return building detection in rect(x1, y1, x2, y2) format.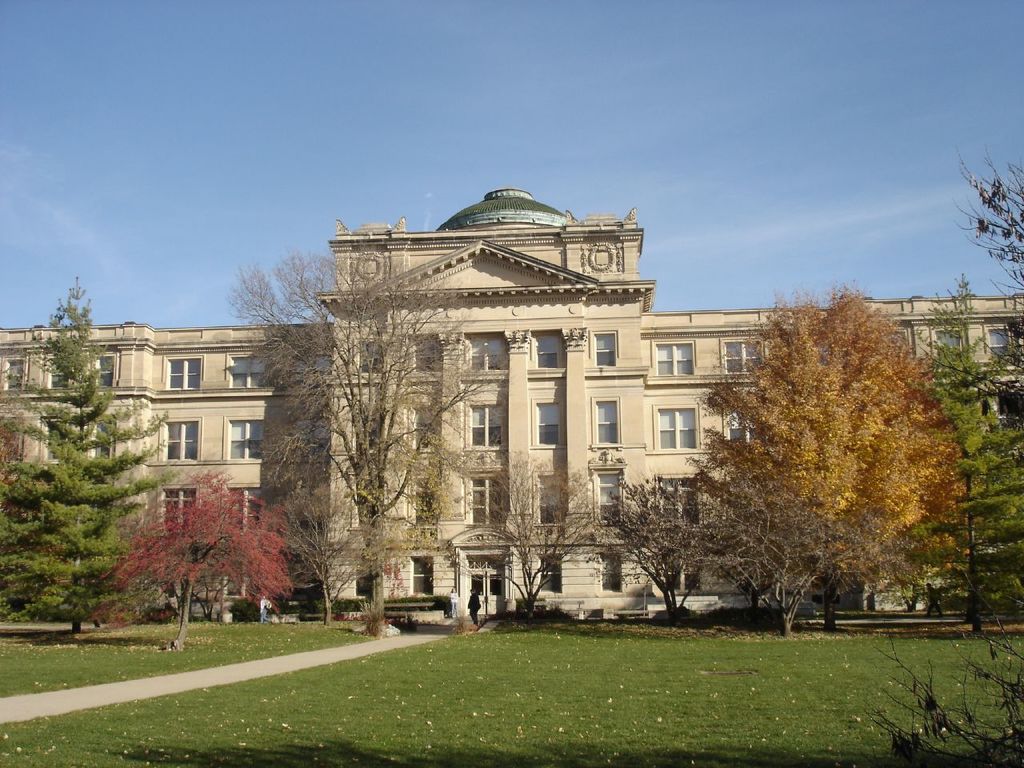
rect(0, 182, 1023, 625).
